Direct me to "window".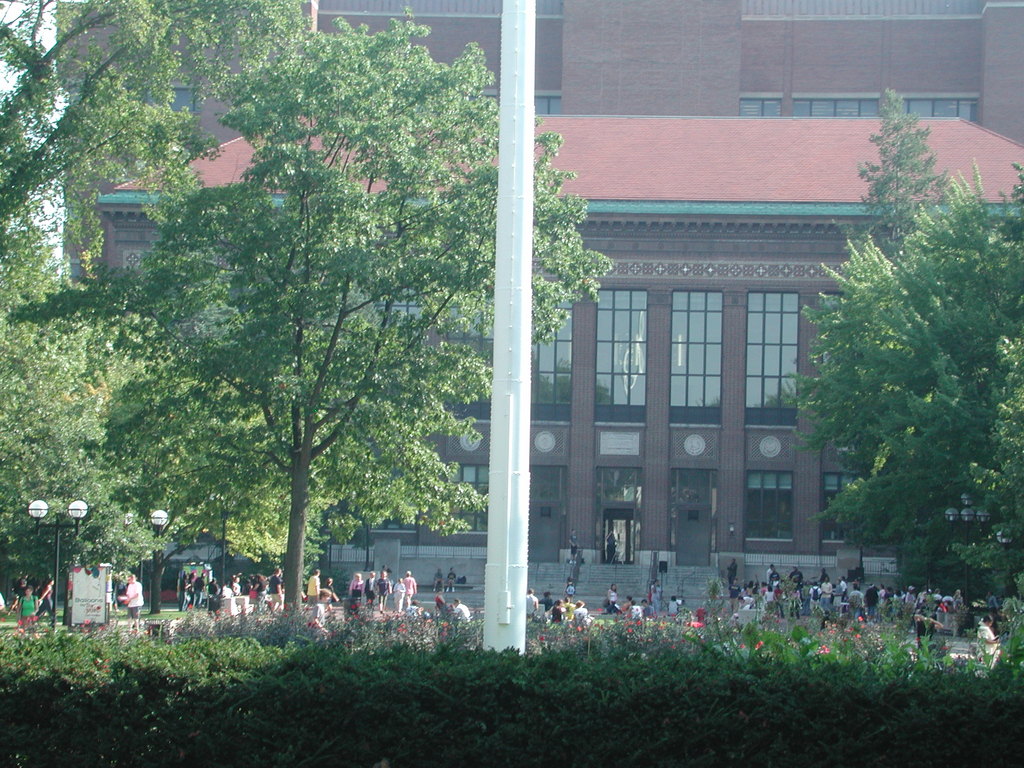
Direction: [740,100,785,116].
